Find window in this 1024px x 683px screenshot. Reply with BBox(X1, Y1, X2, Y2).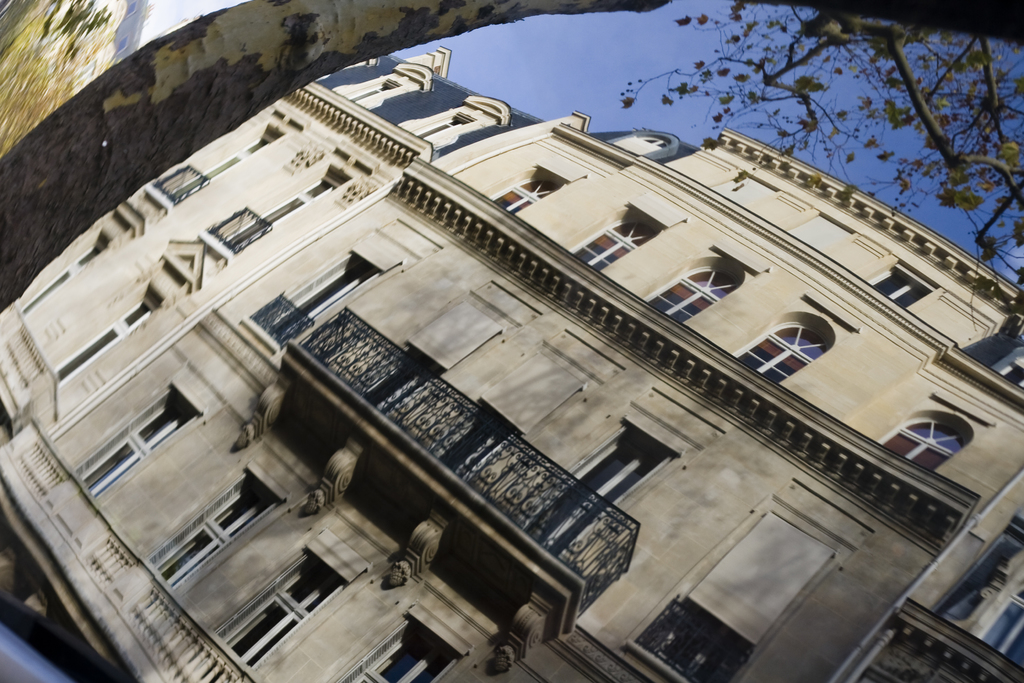
BBox(73, 388, 196, 496).
